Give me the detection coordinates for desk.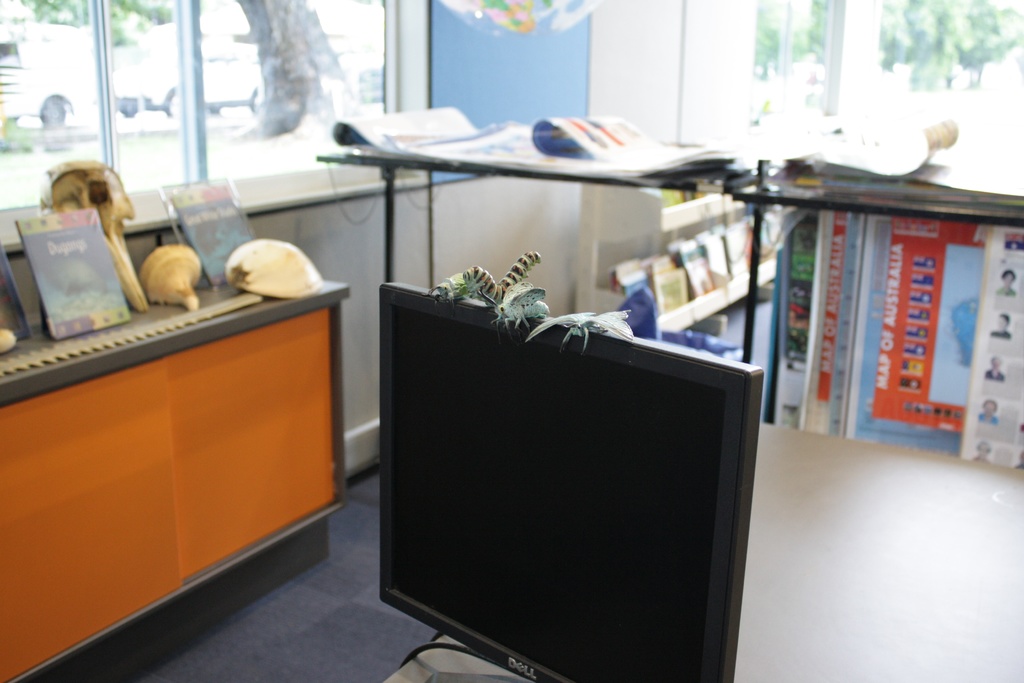
BBox(0, 282, 365, 661).
